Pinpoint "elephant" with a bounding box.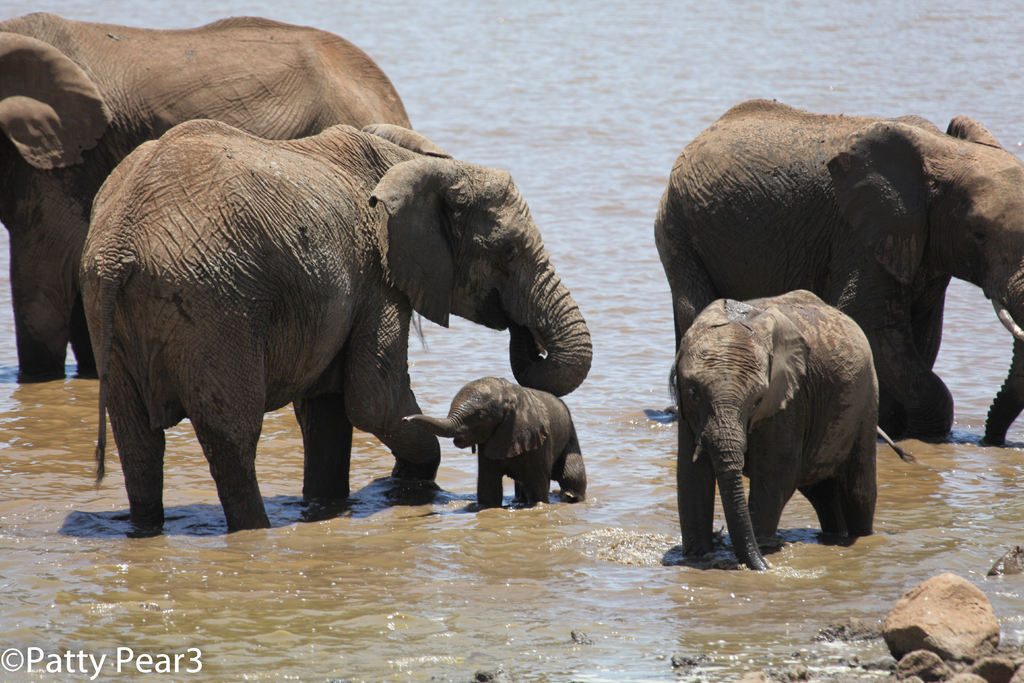
[0, 9, 426, 388].
